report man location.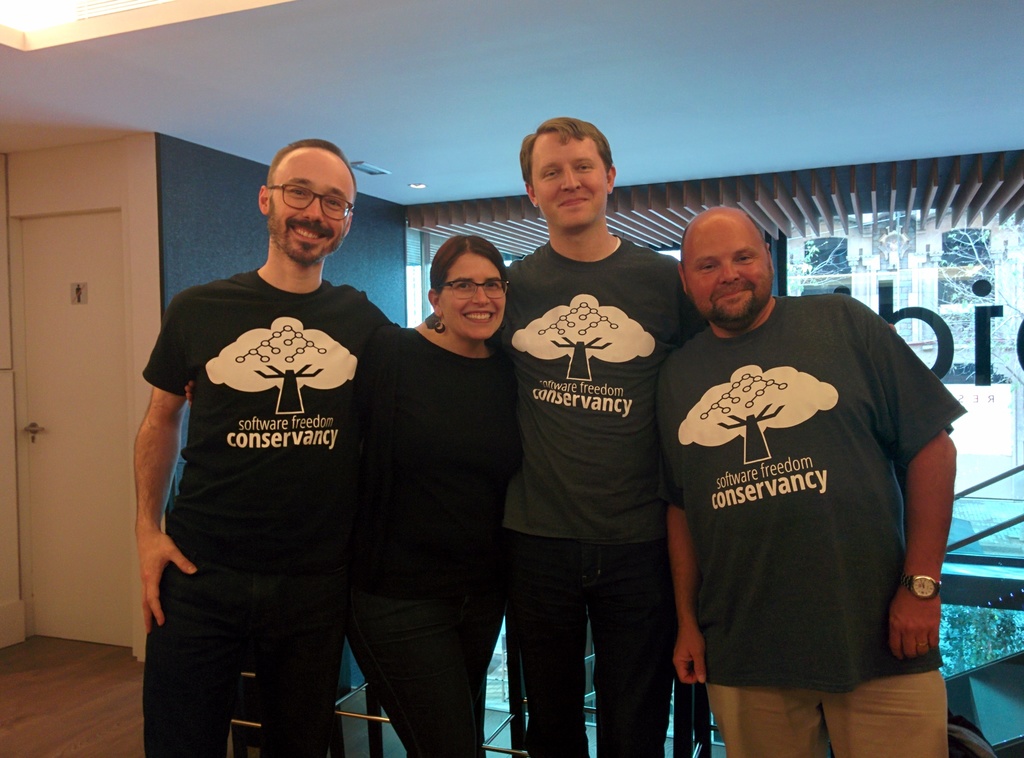
Report: 414,115,708,757.
